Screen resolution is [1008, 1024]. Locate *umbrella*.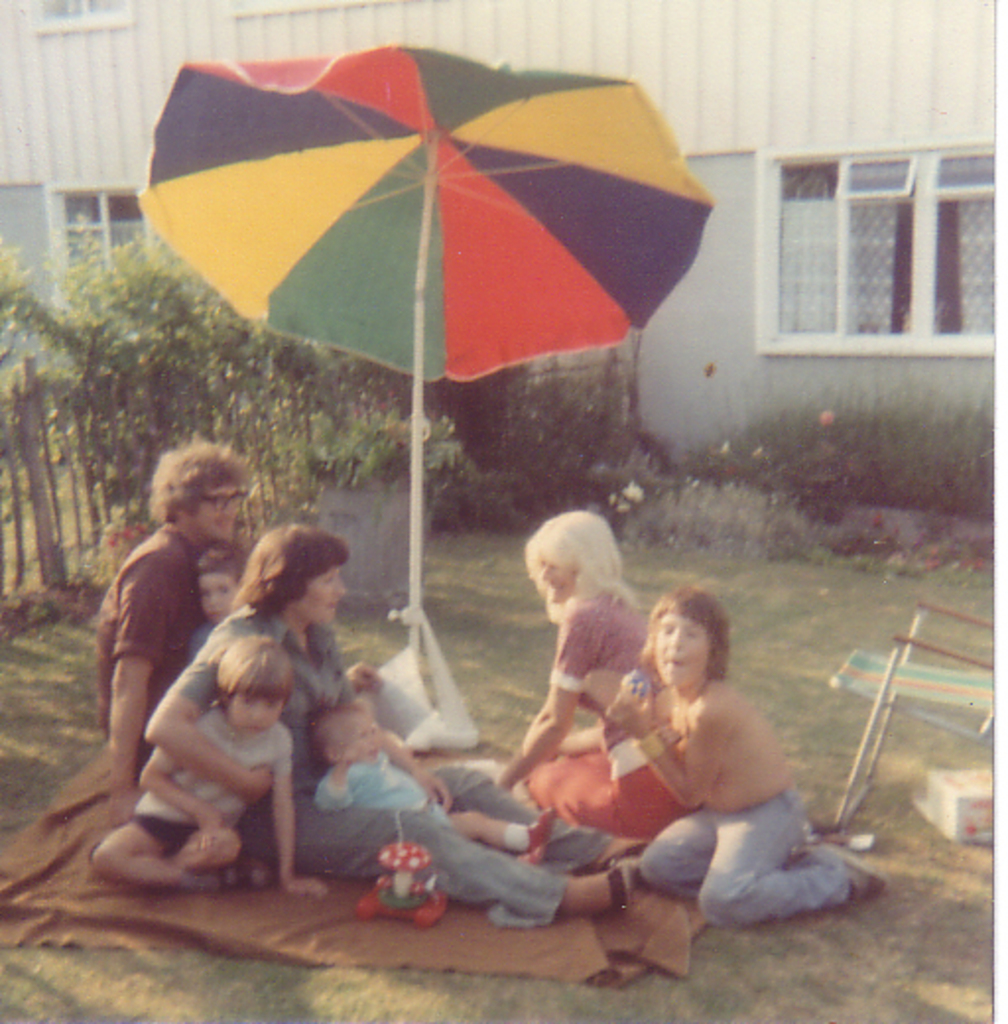
132, 35, 721, 650.
